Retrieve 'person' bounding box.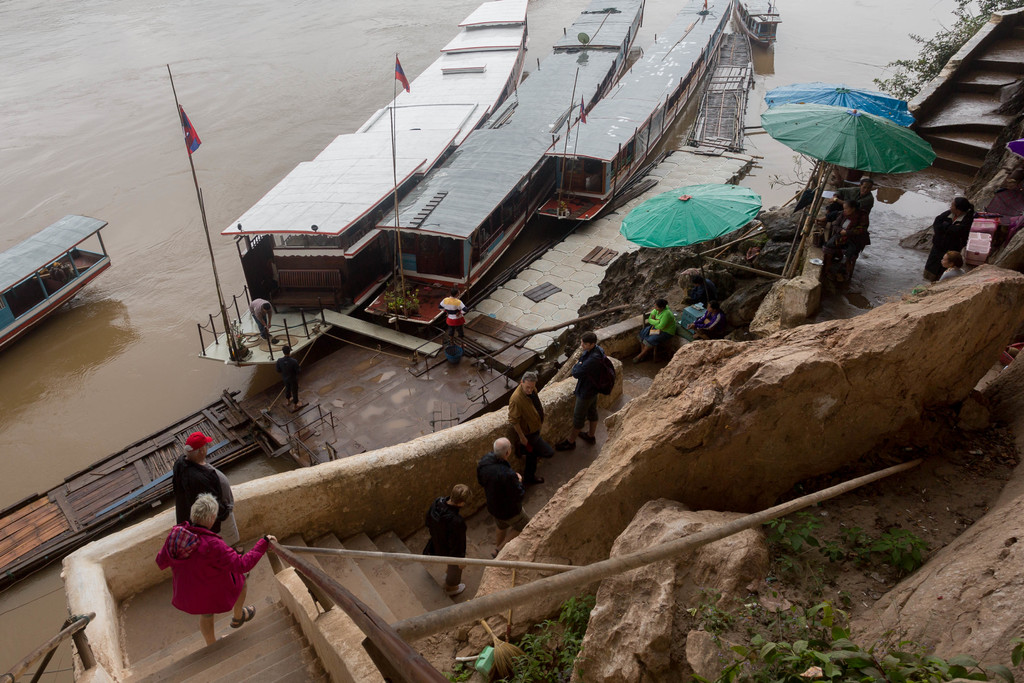
Bounding box: {"x1": 159, "y1": 429, "x2": 244, "y2": 551}.
